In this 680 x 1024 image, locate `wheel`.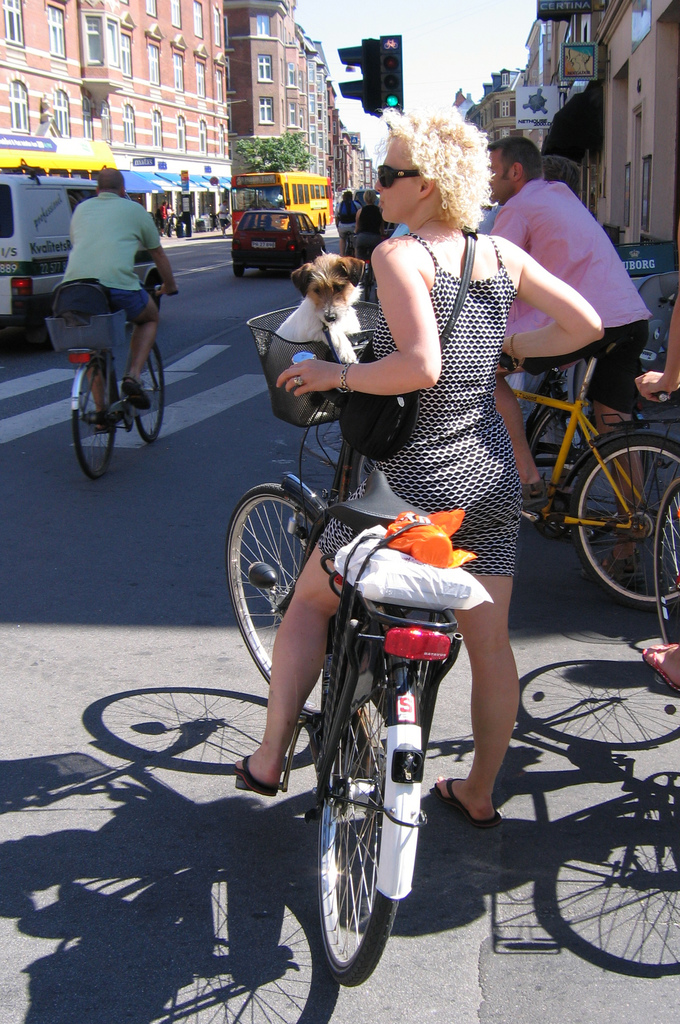
Bounding box: 225 481 368 719.
